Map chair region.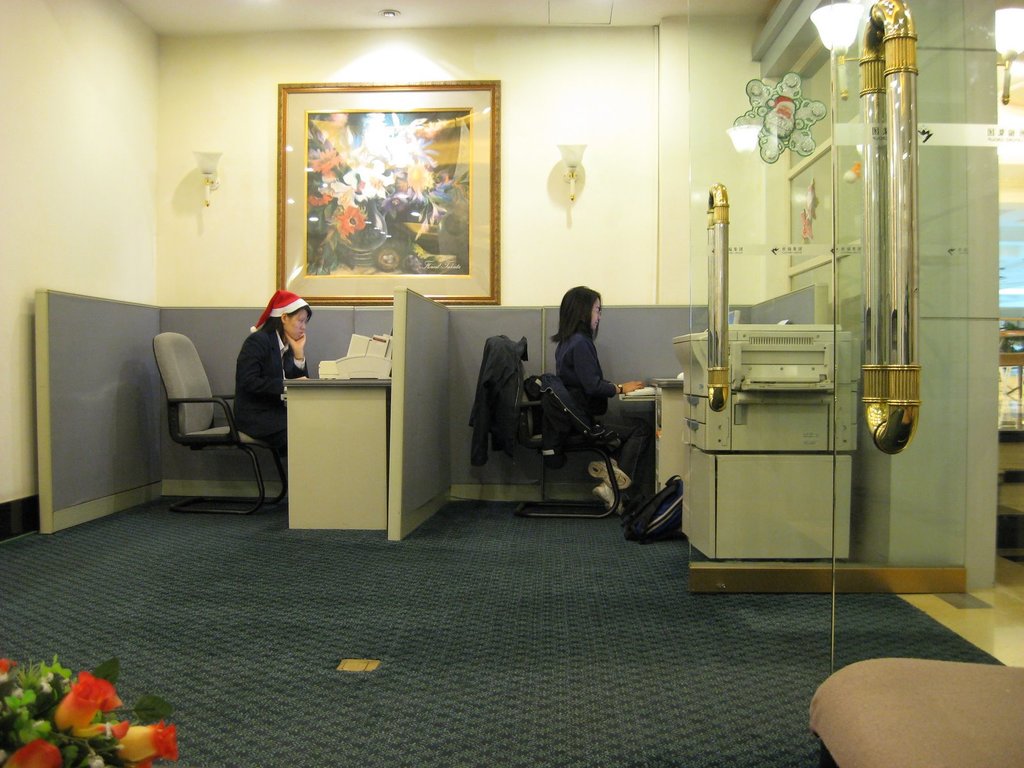
Mapped to (left=141, top=333, right=259, bottom=520).
